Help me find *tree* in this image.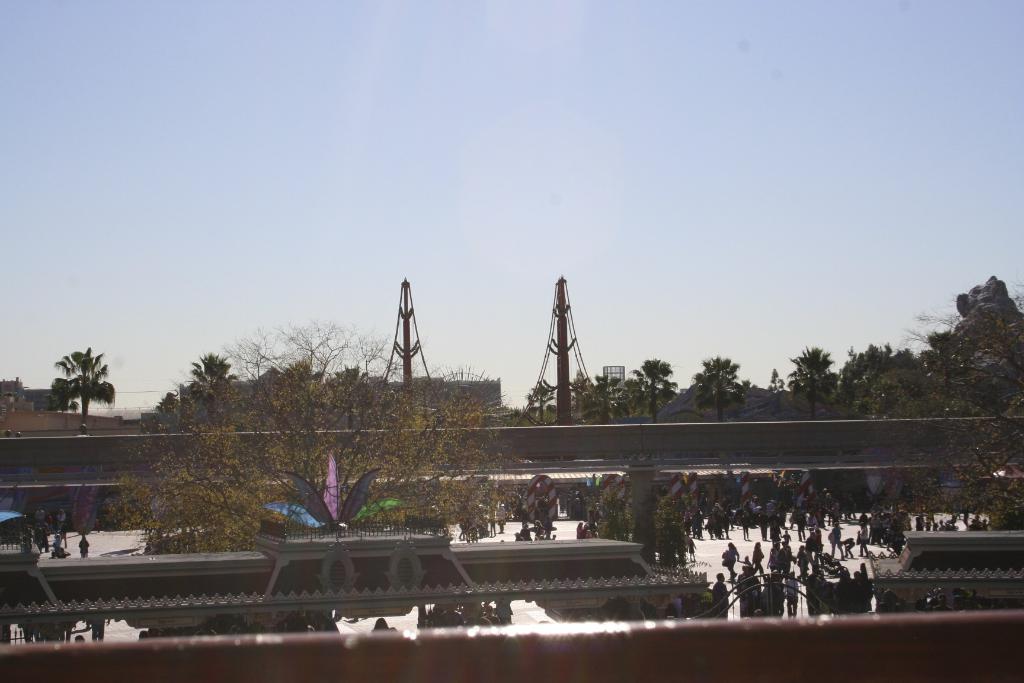
Found it: x1=780, y1=345, x2=839, y2=418.
